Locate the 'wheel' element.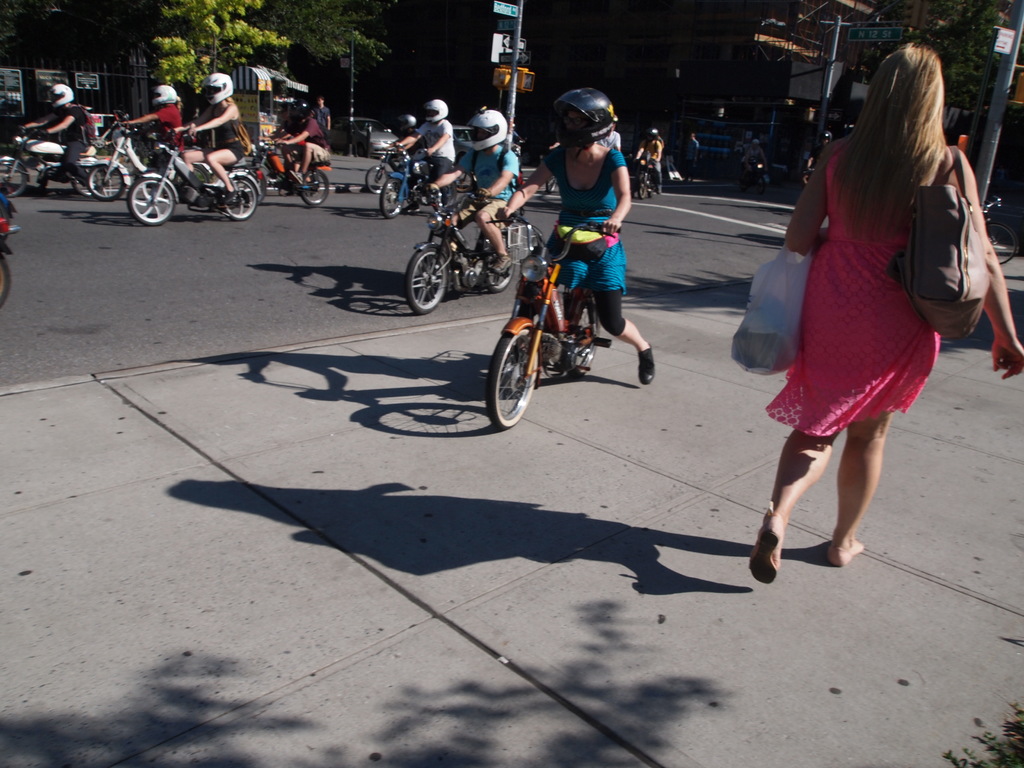
Element bbox: bbox(297, 168, 330, 209).
